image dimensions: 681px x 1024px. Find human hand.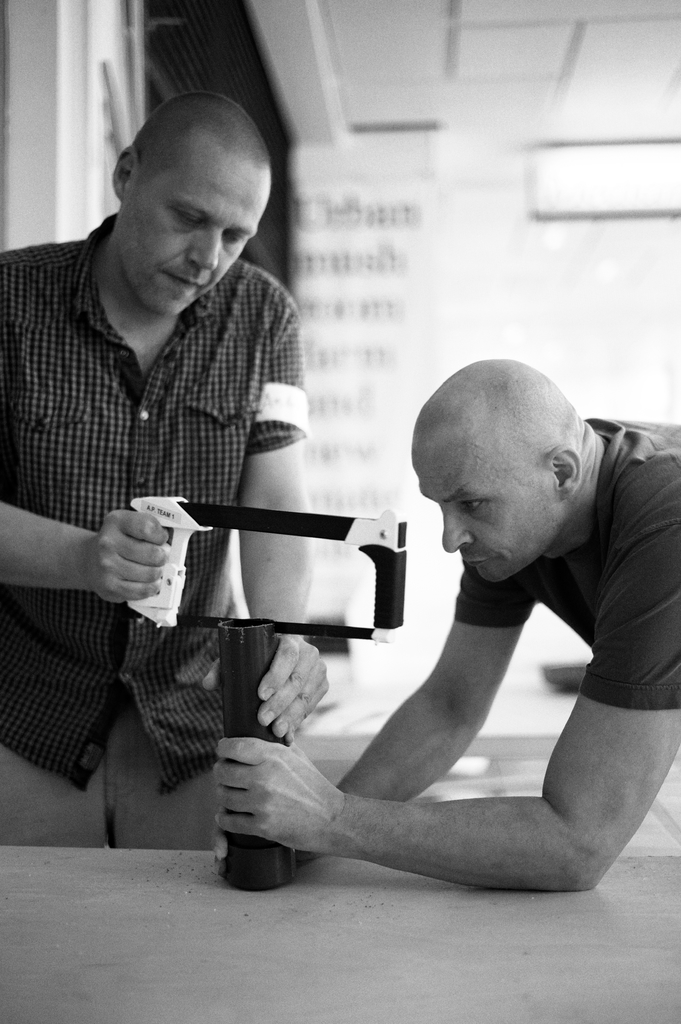
(207, 805, 319, 865).
